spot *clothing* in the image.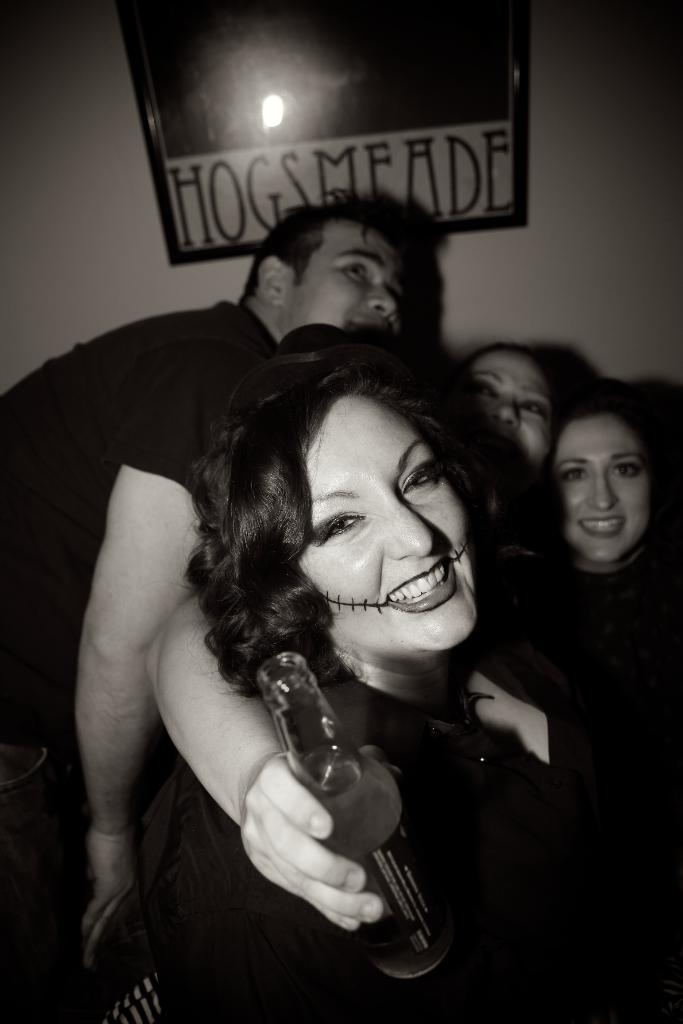
*clothing* found at <region>0, 297, 279, 1023</region>.
